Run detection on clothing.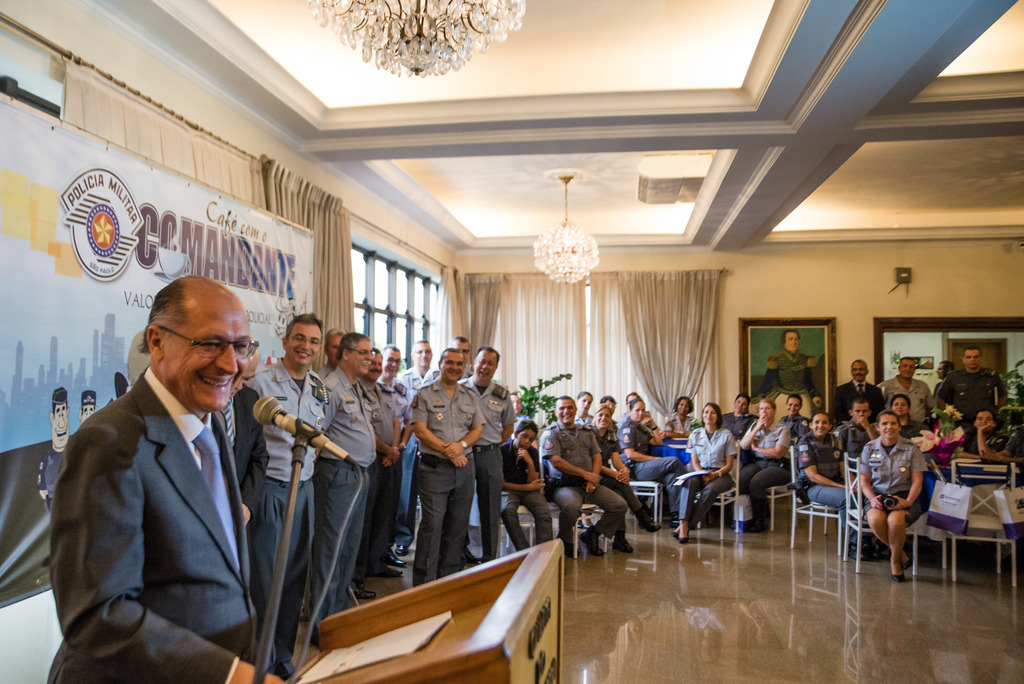
Result: pyautogui.locateOnScreen(407, 375, 483, 583).
